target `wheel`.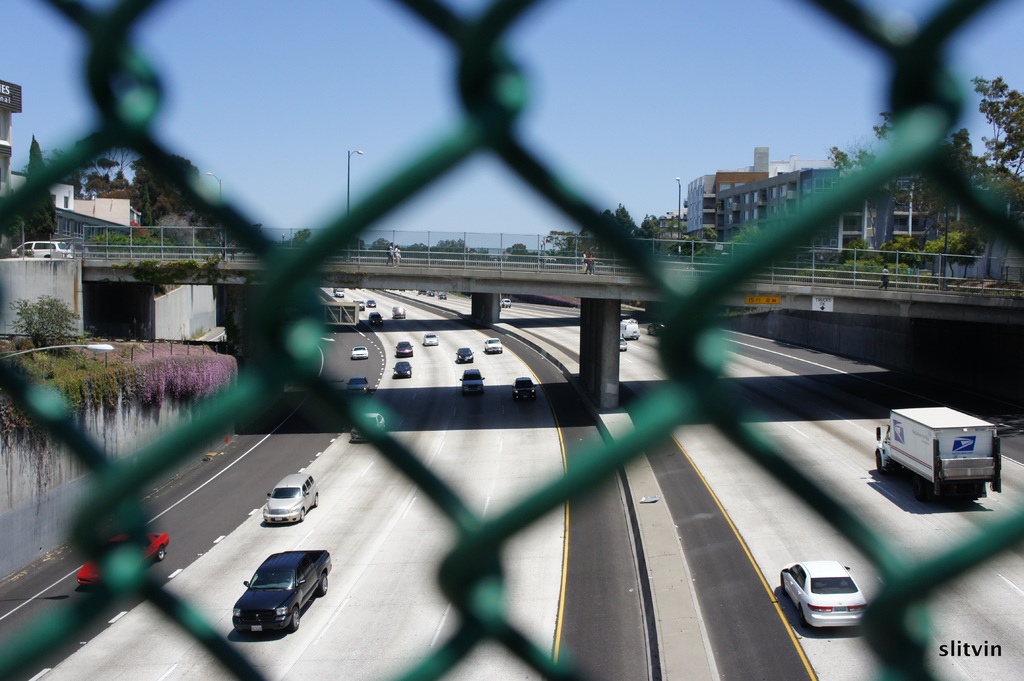
Target region: {"x1": 872, "y1": 449, "x2": 886, "y2": 472}.
